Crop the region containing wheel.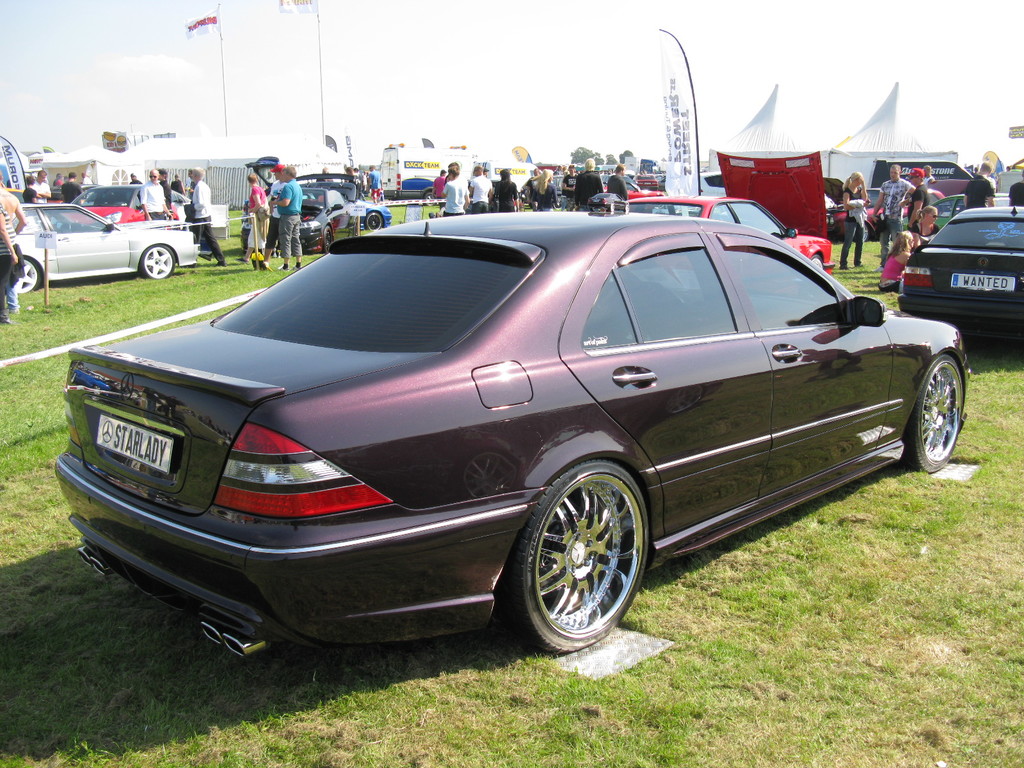
Crop region: pyautogui.locateOnScreen(812, 253, 822, 269).
